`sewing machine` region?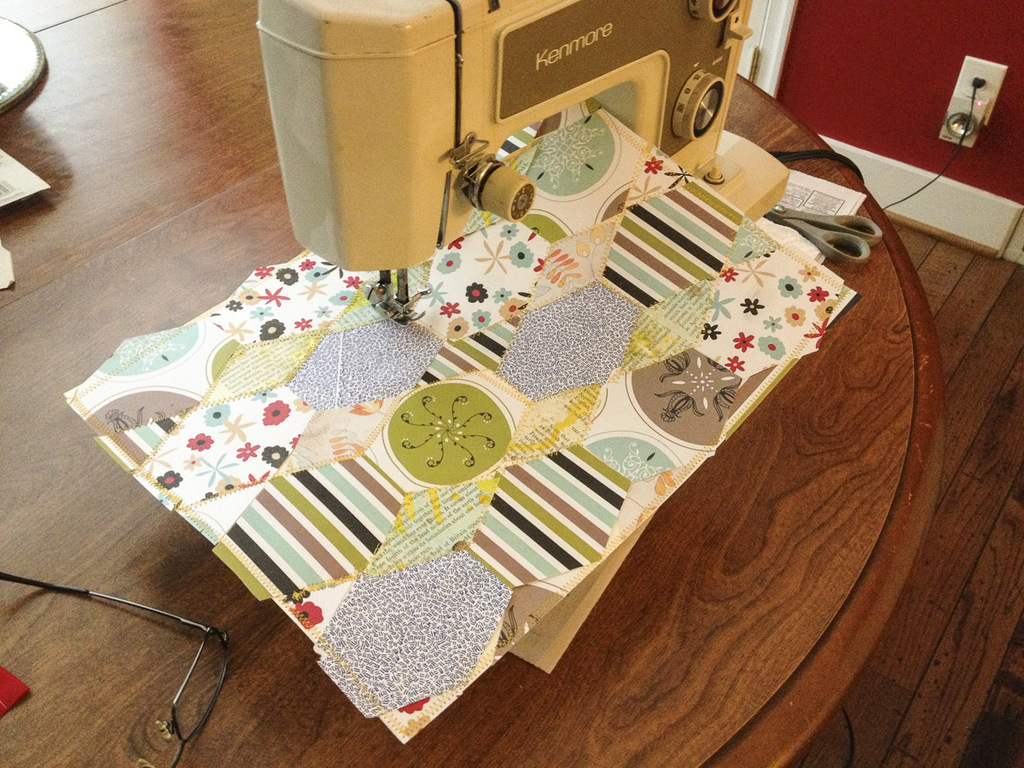
BBox(251, 0, 792, 327)
